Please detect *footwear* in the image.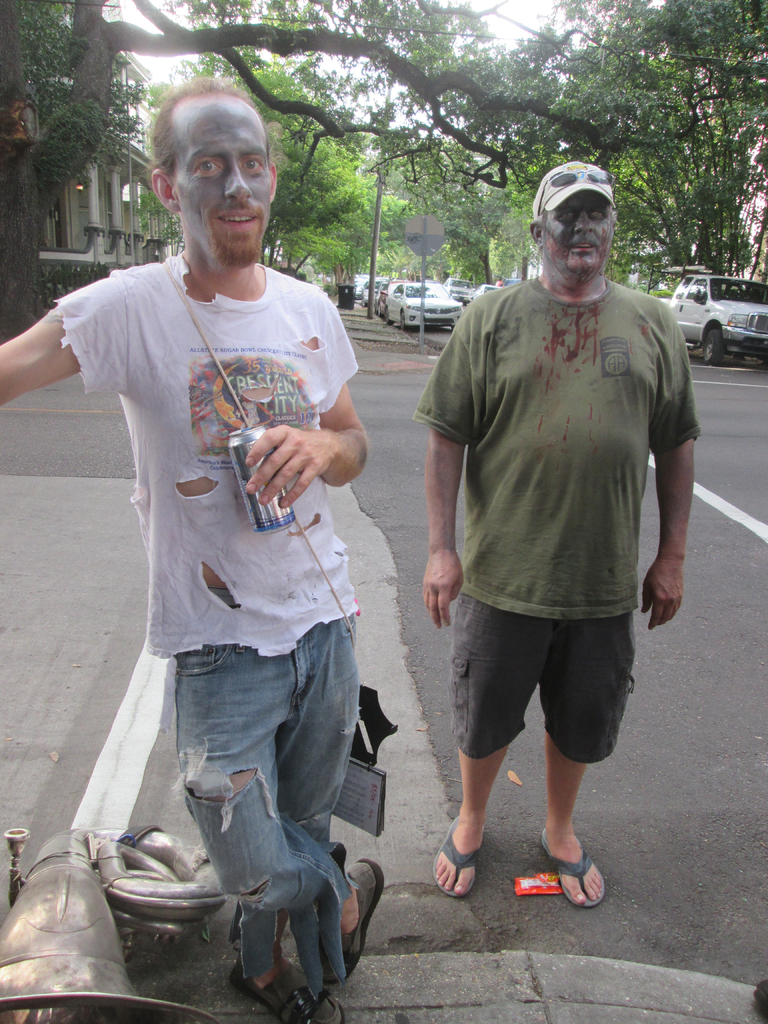
rect(316, 858, 384, 981).
